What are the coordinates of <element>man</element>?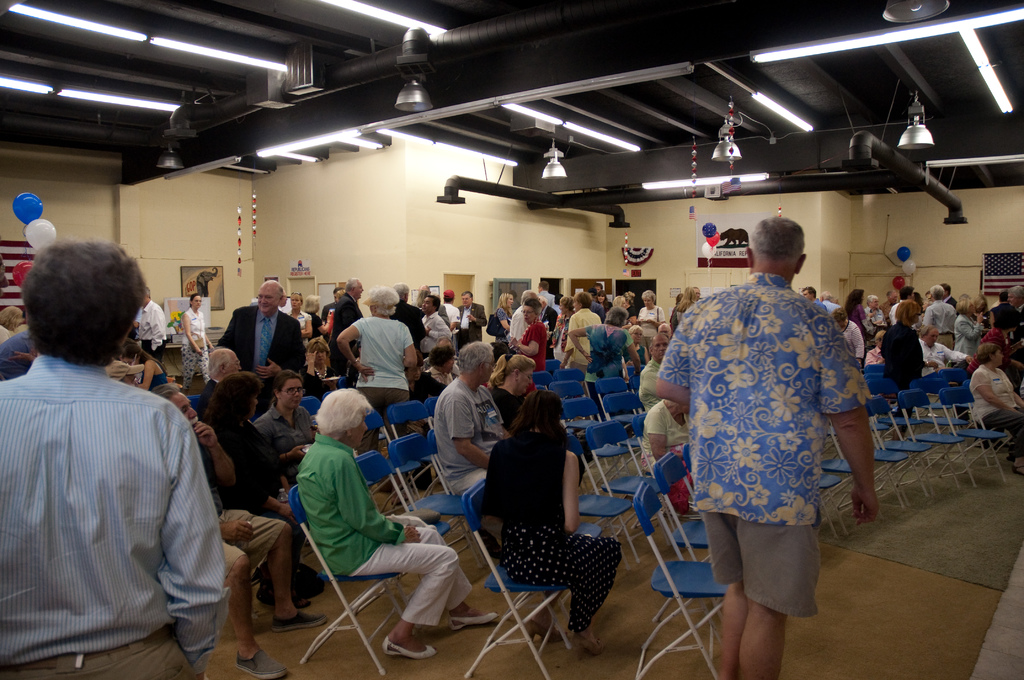
<box>433,343,505,488</box>.
